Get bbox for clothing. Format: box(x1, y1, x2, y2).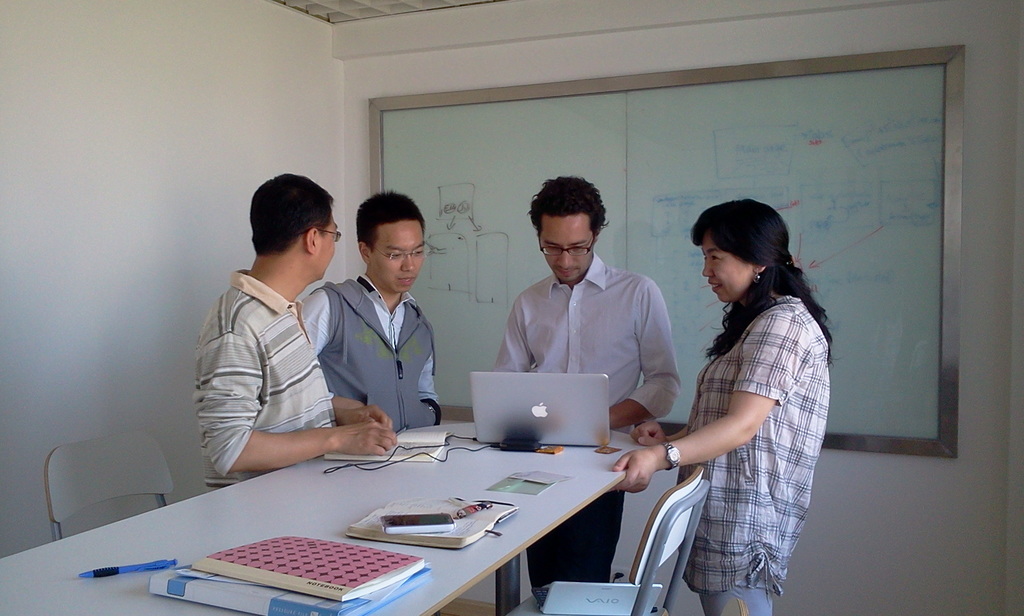
box(190, 245, 365, 498).
